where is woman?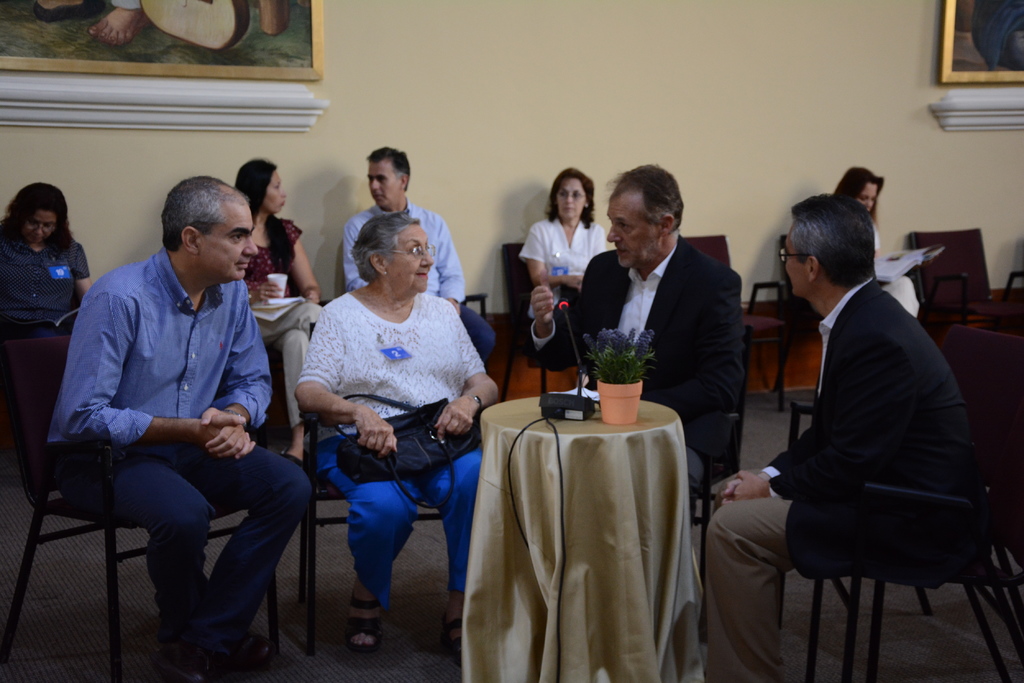
<region>238, 159, 324, 457</region>.
